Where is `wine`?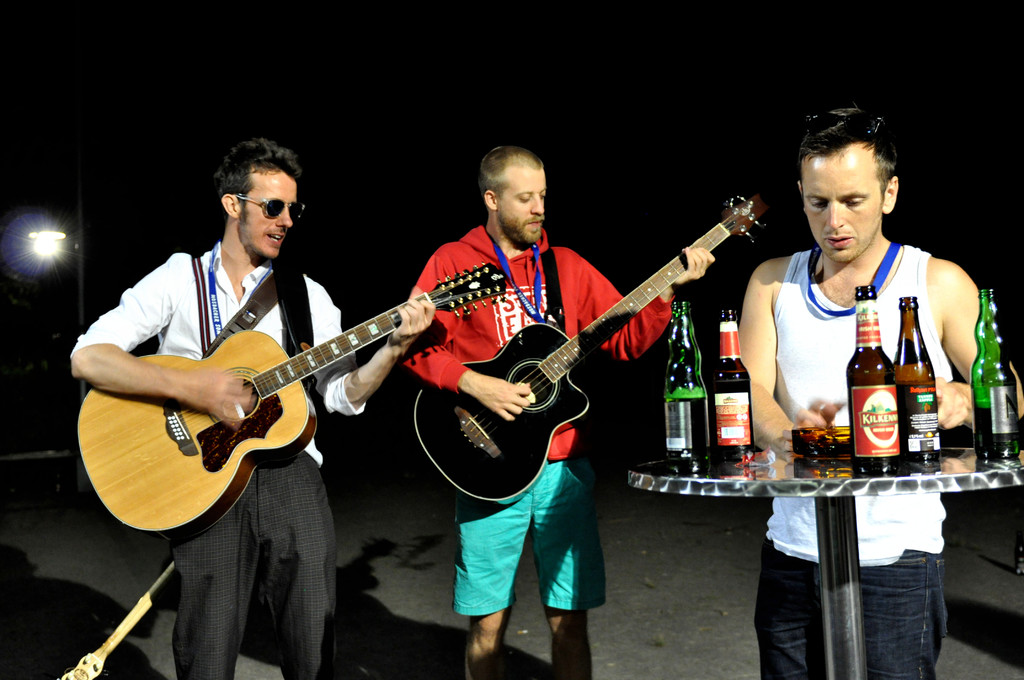
657,298,719,465.
